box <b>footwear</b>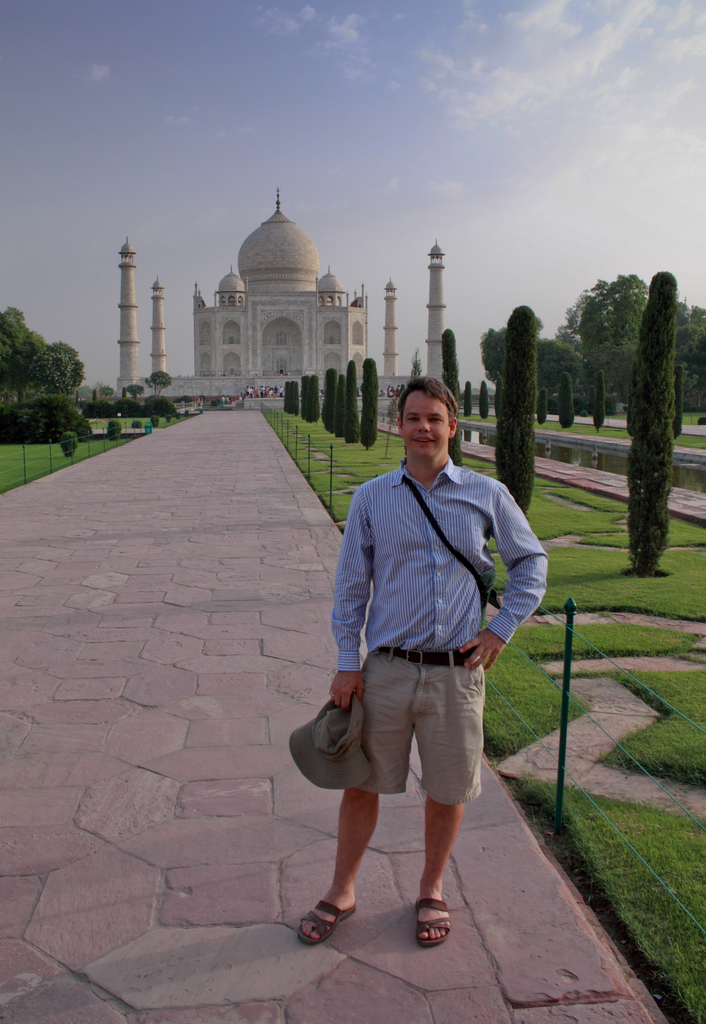
select_region(297, 898, 357, 947)
